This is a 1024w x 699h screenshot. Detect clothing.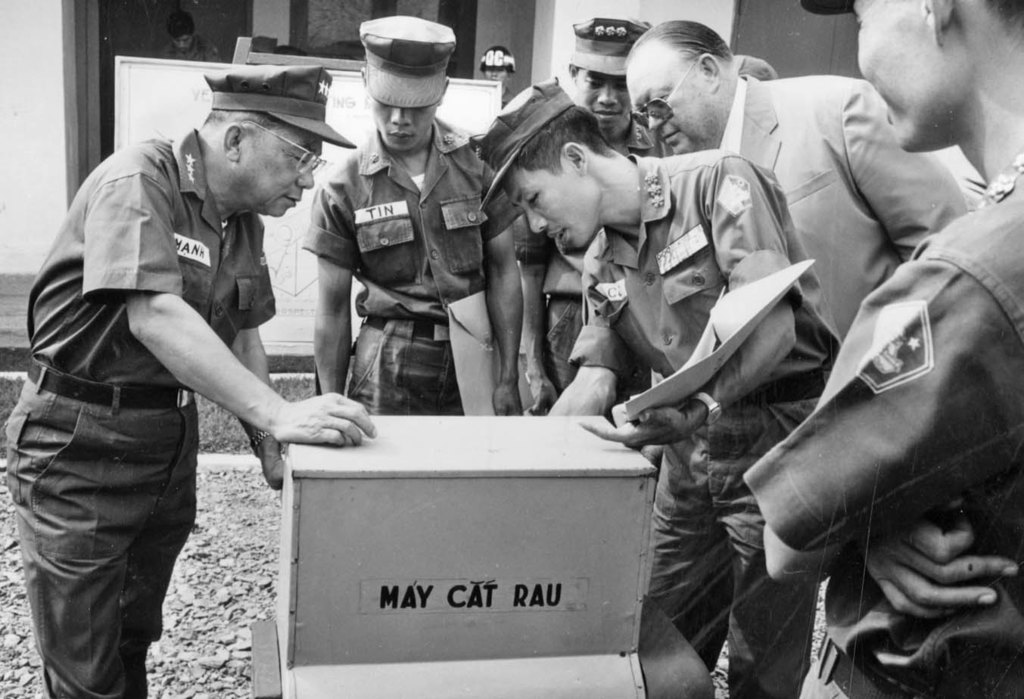
BBox(307, 115, 520, 410).
